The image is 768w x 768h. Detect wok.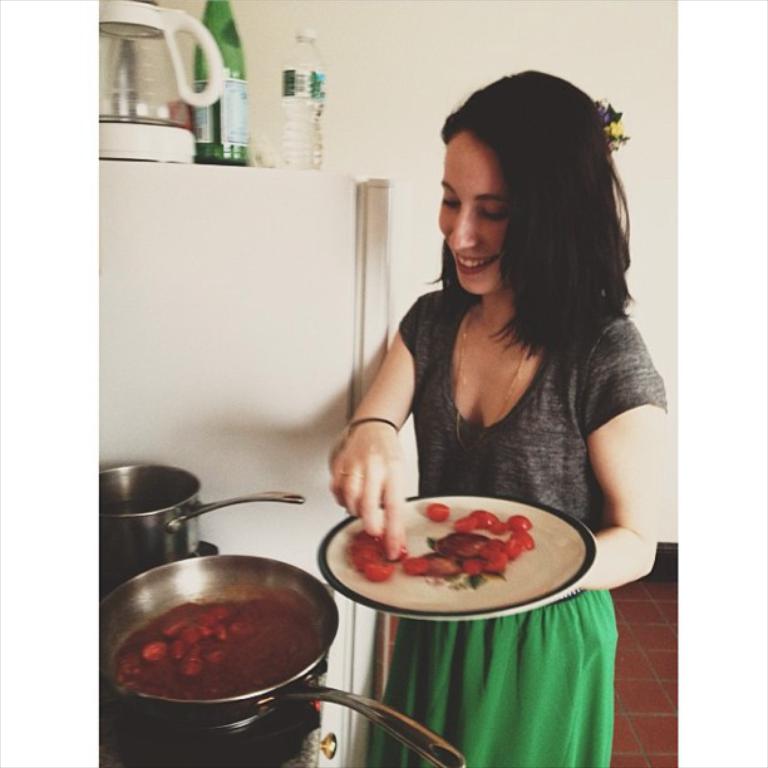
Detection: bbox=(108, 456, 320, 566).
